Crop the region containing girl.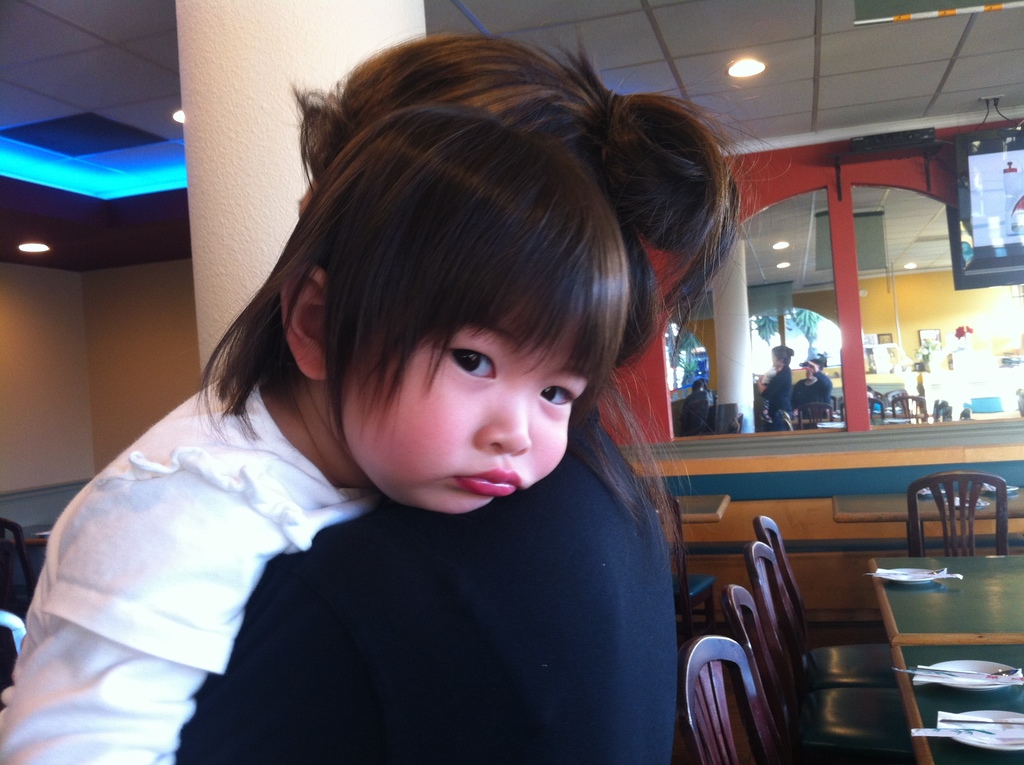
Crop region: region(0, 0, 802, 764).
